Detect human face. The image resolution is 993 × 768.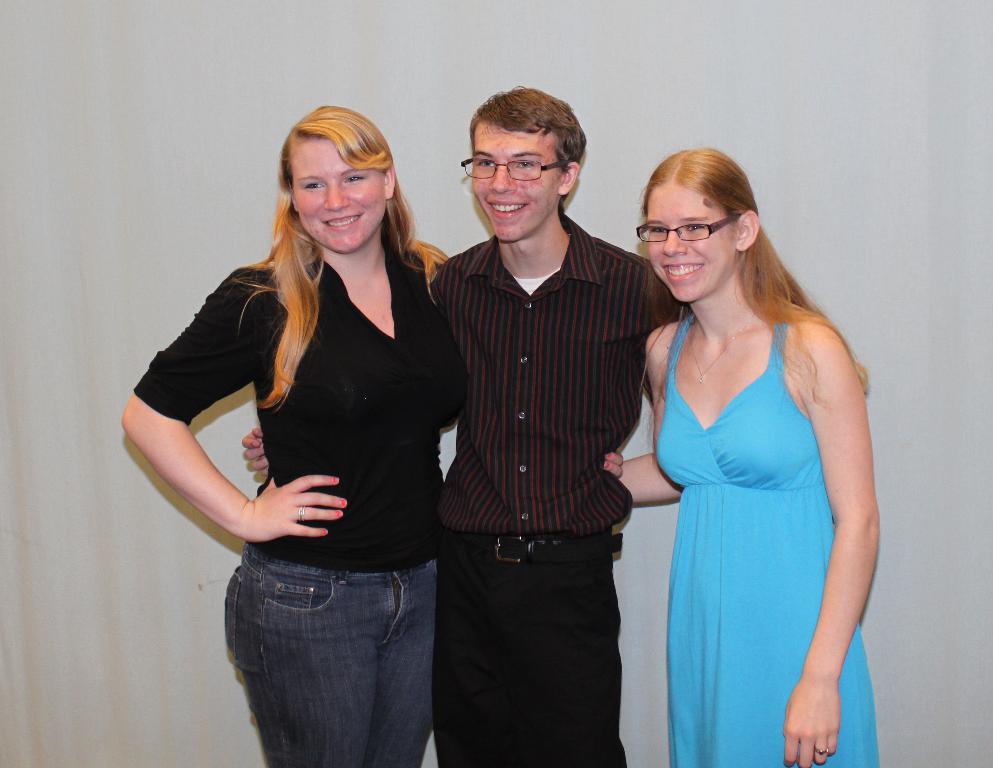
select_region(641, 181, 737, 304).
